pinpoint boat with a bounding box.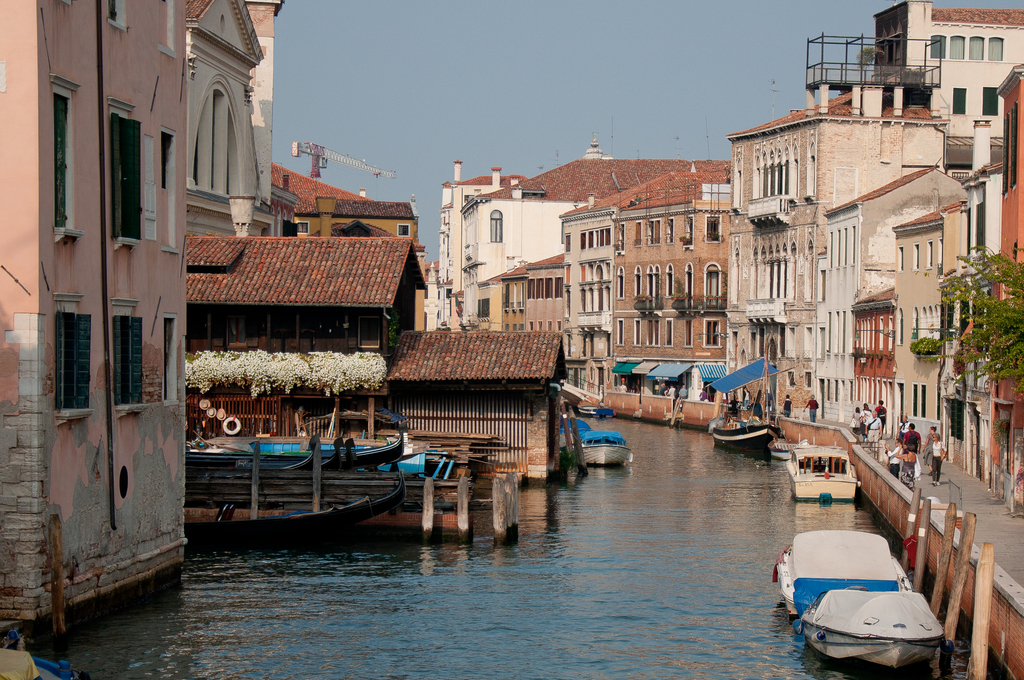
l=713, t=329, r=792, b=468.
